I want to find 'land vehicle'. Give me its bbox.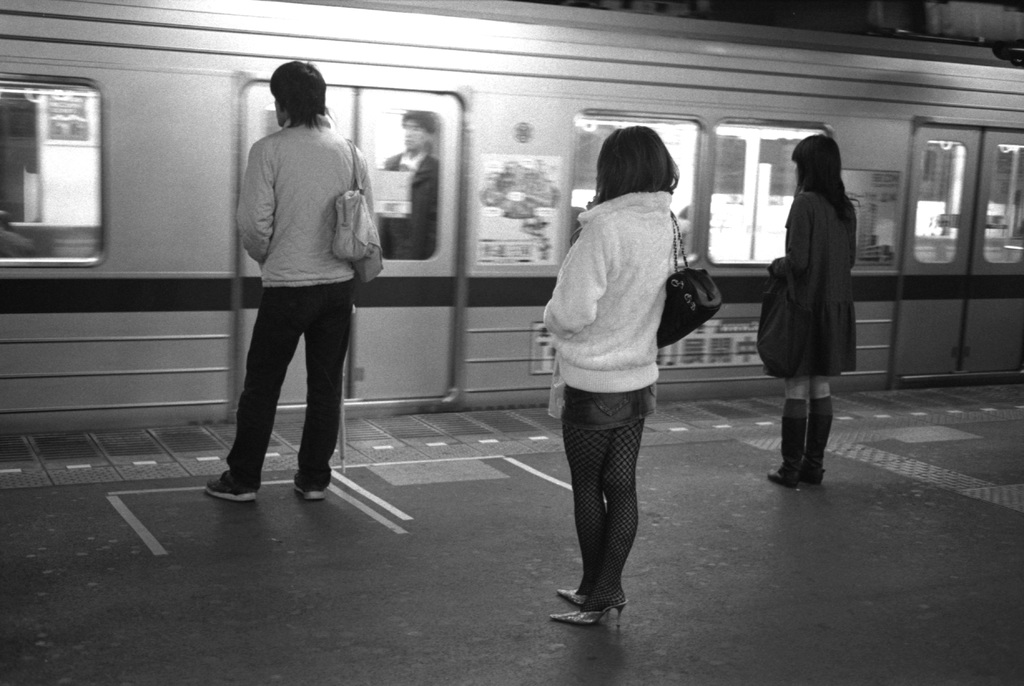
<region>0, 0, 1023, 384</region>.
